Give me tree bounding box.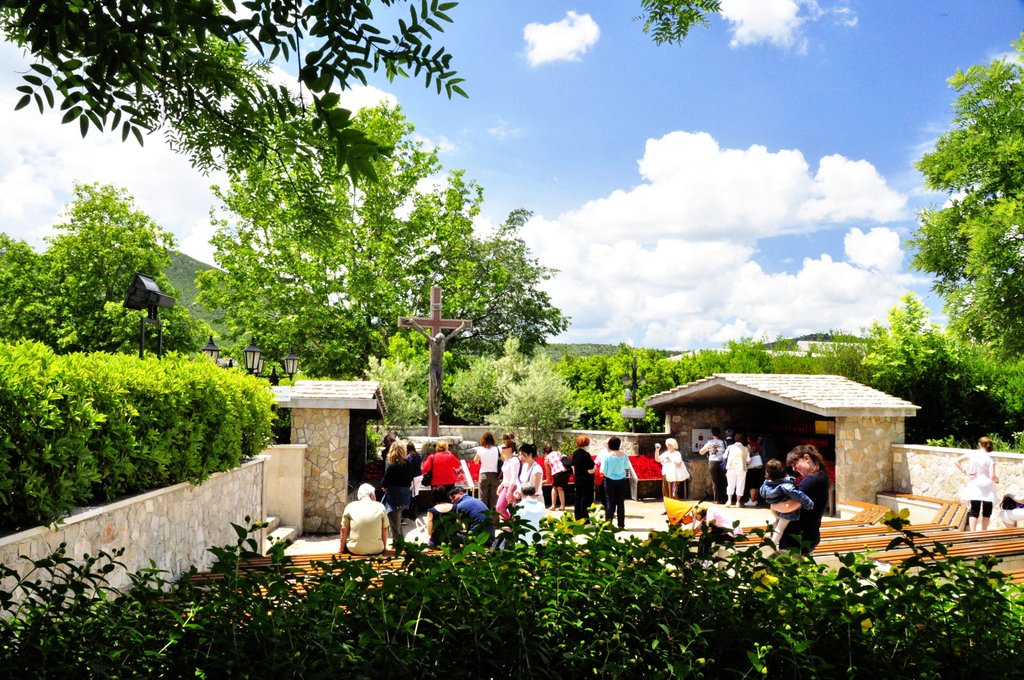
<region>340, 93, 594, 378</region>.
